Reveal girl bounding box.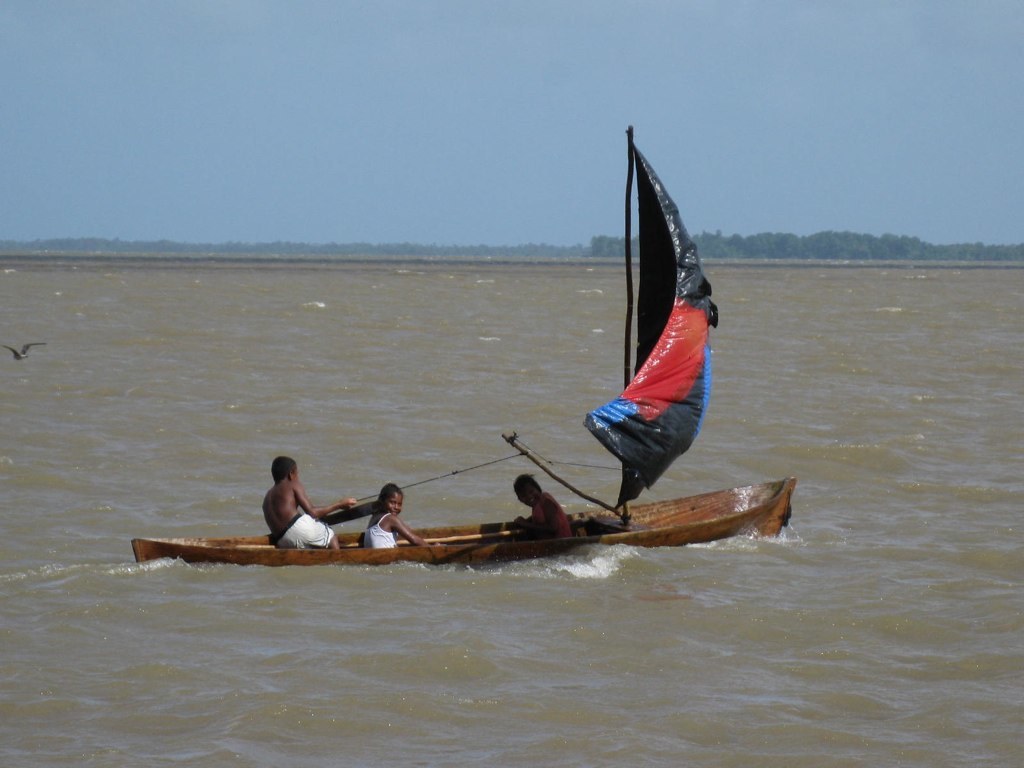
Revealed: locate(361, 484, 435, 545).
